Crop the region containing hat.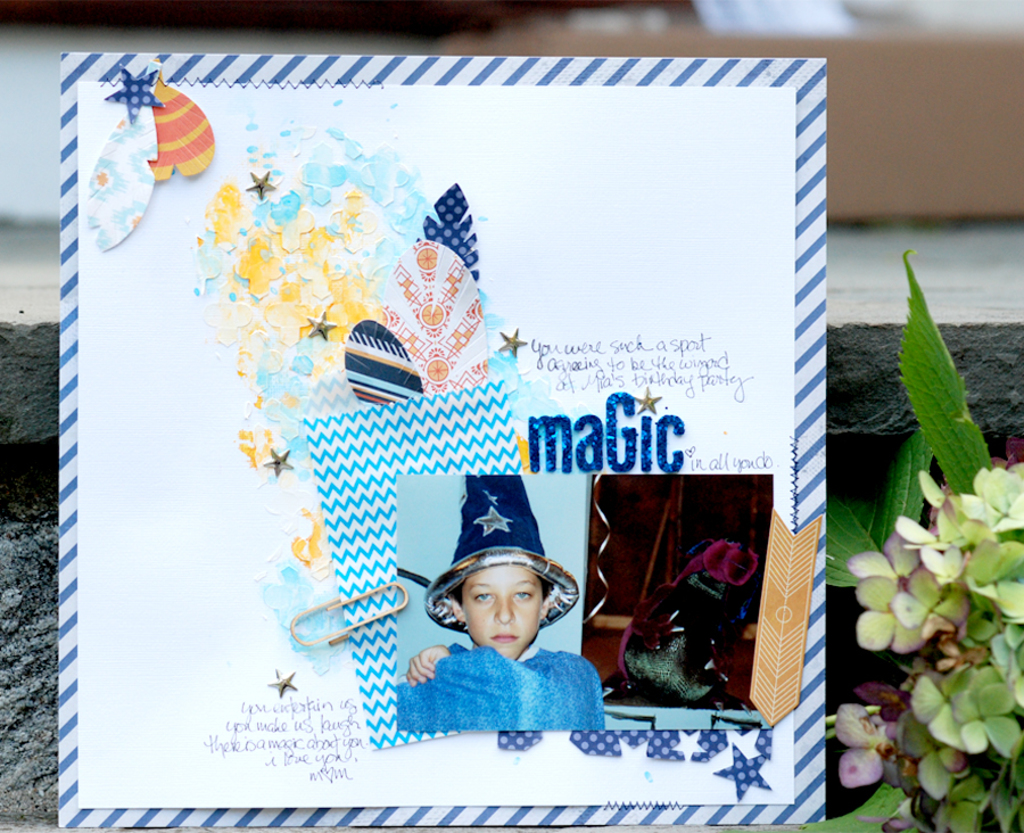
Crop region: <bbox>427, 476, 579, 636</bbox>.
